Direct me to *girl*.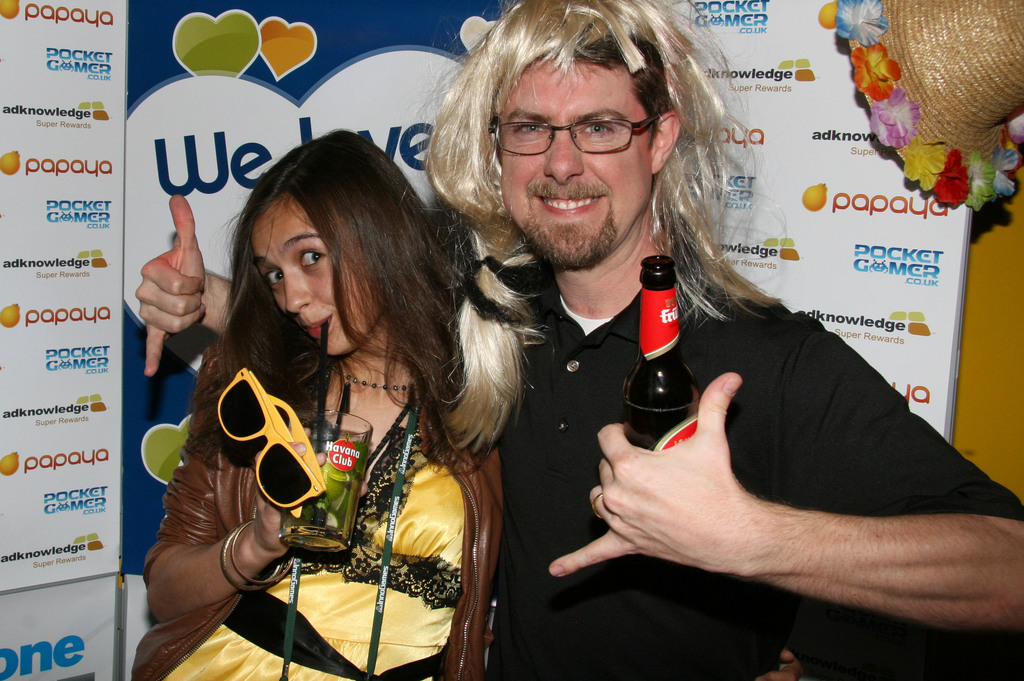
Direction: x1=125 y1=120 x2=511 y2=680.
